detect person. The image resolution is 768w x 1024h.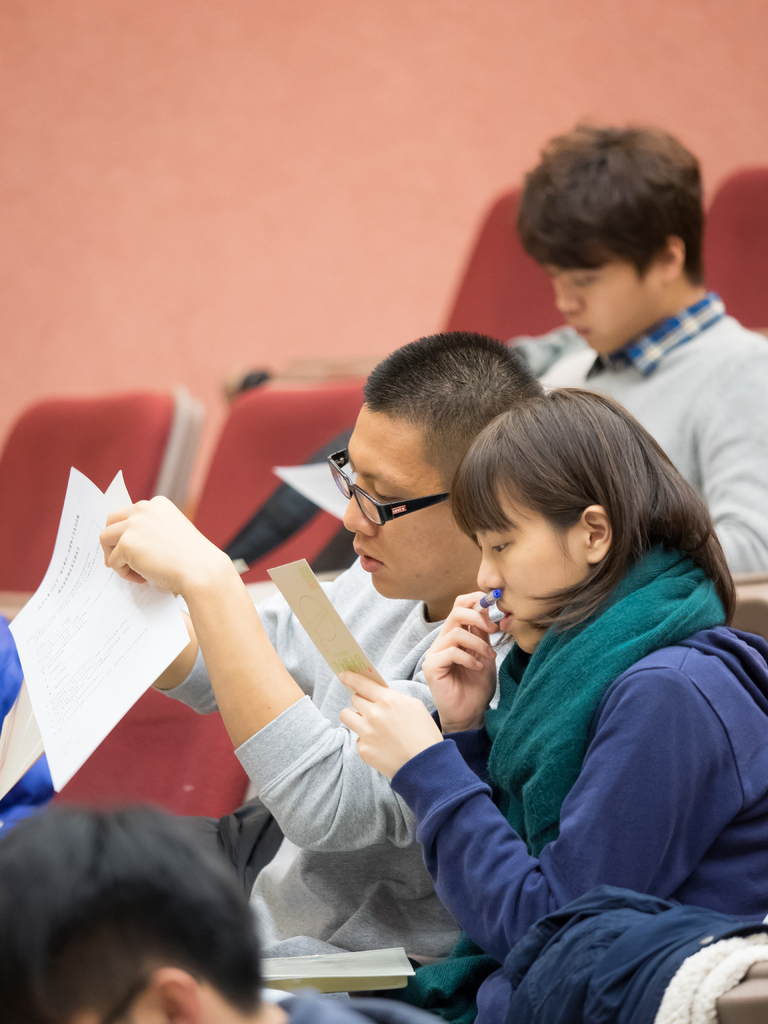
box=[328, 390, 739, 1022].
